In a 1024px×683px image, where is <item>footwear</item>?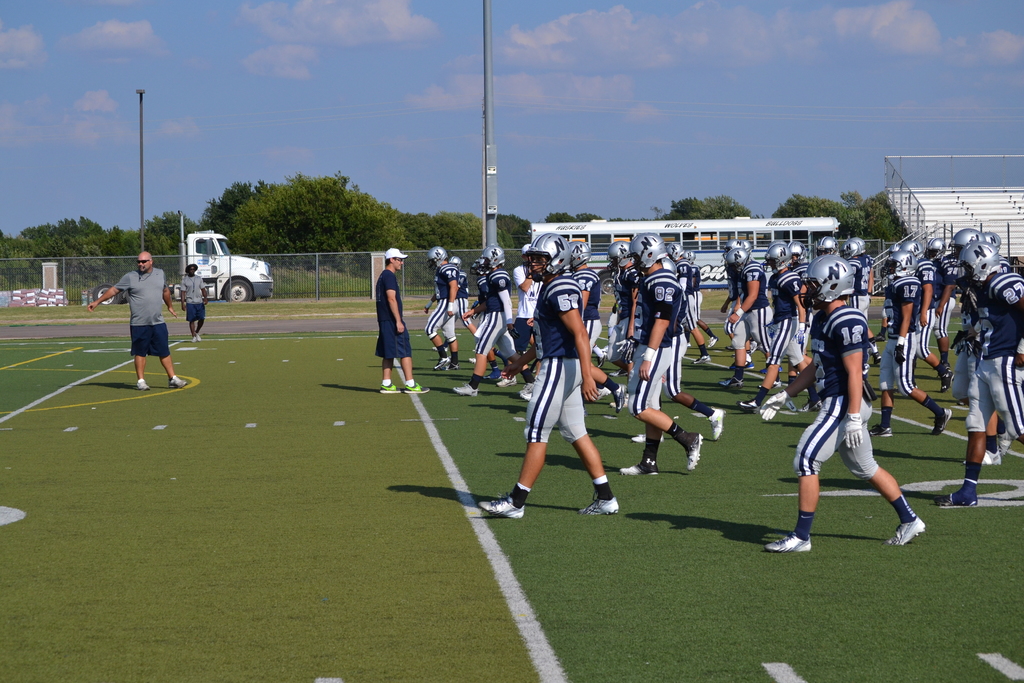
[left=796, top=399, right=822, bottom=411].
